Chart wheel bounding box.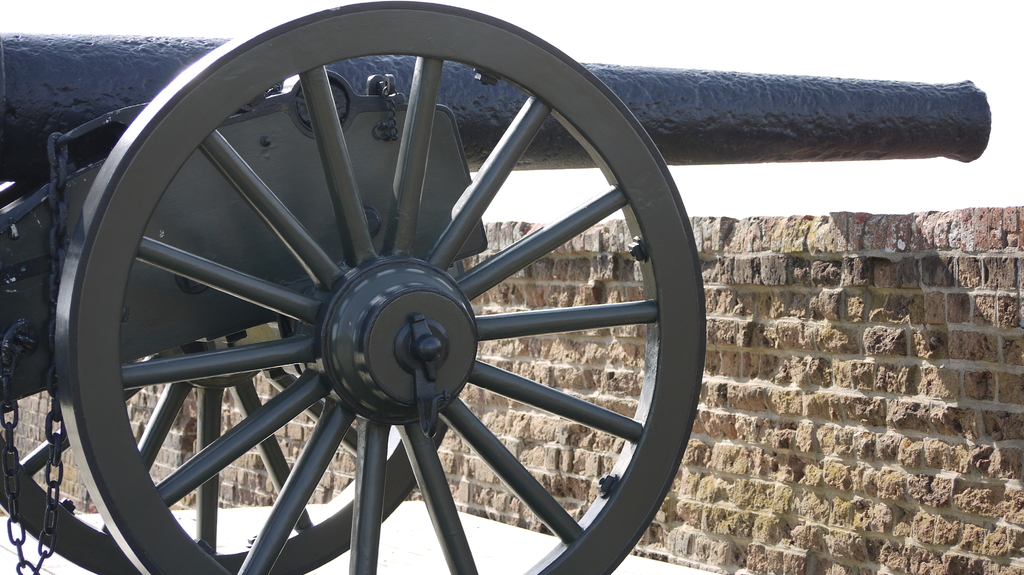
Charted: x1=49, y1=0, x2=712, y2=574.
